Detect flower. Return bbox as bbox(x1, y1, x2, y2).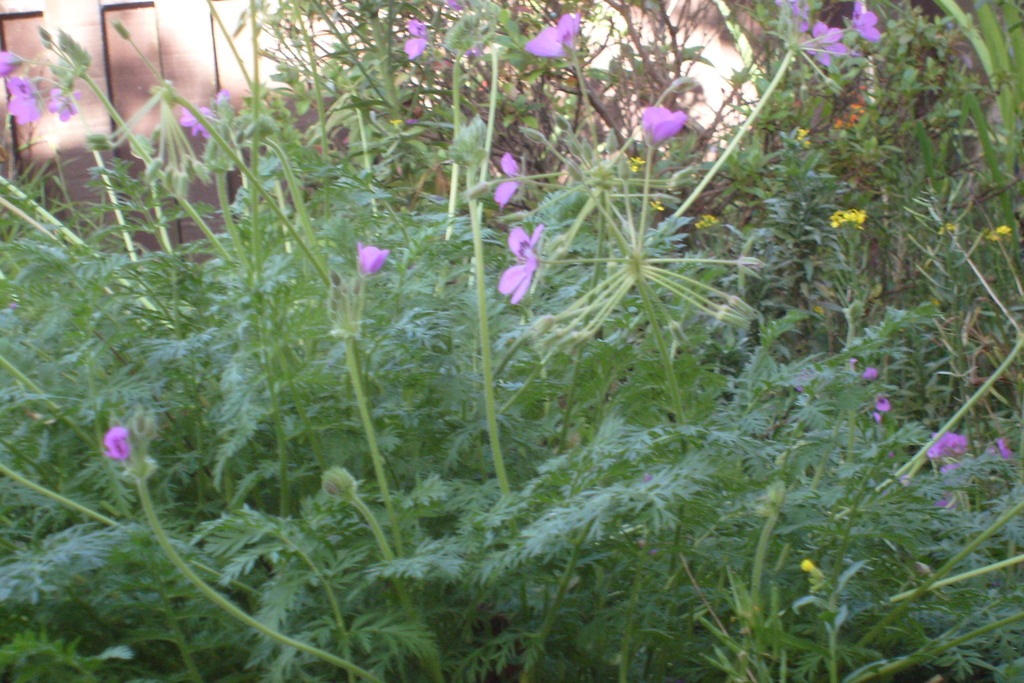
bbox(845, 0, 881, 42).
